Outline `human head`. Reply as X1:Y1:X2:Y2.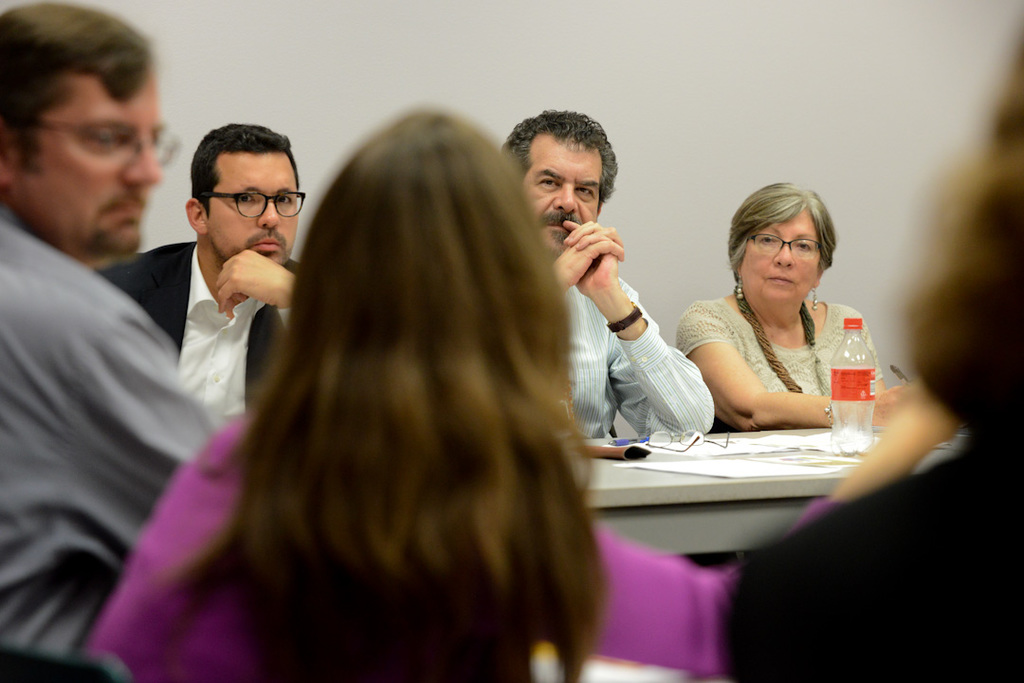
497:113:619:263.
